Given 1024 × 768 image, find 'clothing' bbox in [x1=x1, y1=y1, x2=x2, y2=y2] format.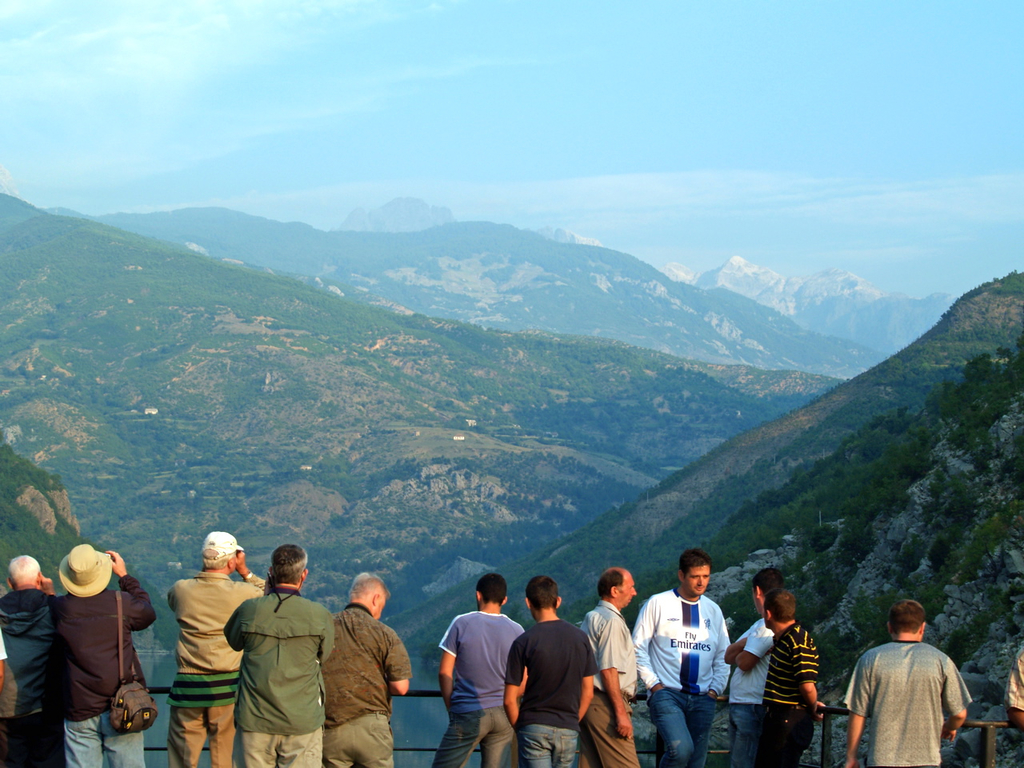
[x1=222, y1=586, x2=334, y2=766].
